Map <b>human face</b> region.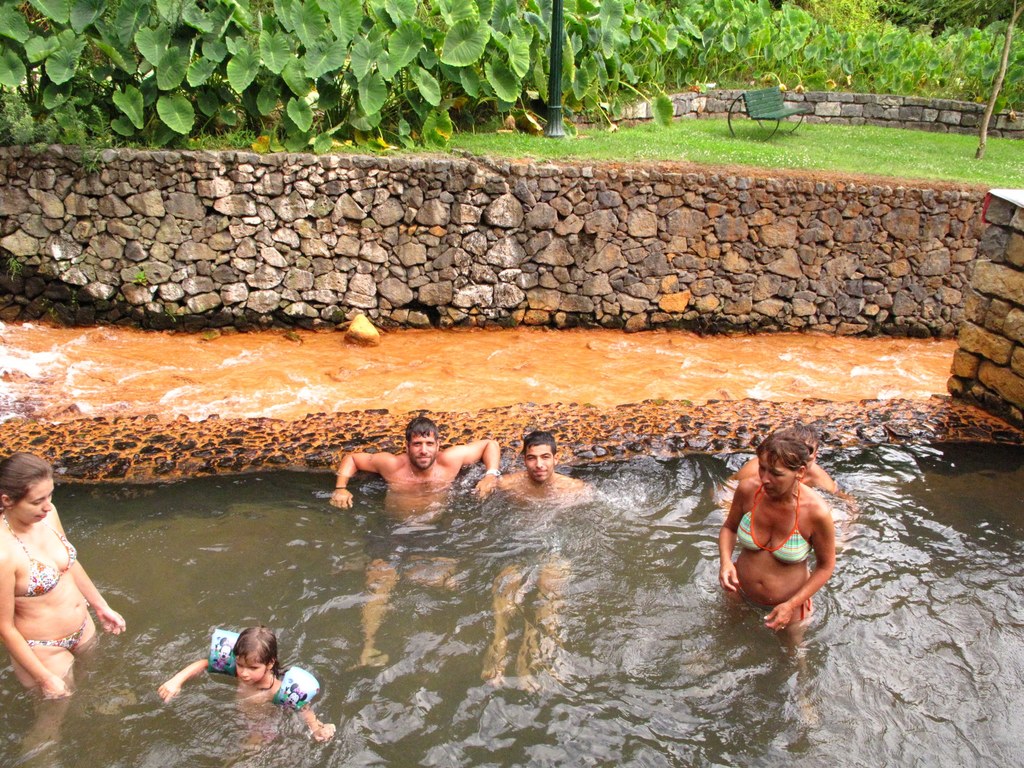
Mapped to detection(411, 431, 437, 470).
